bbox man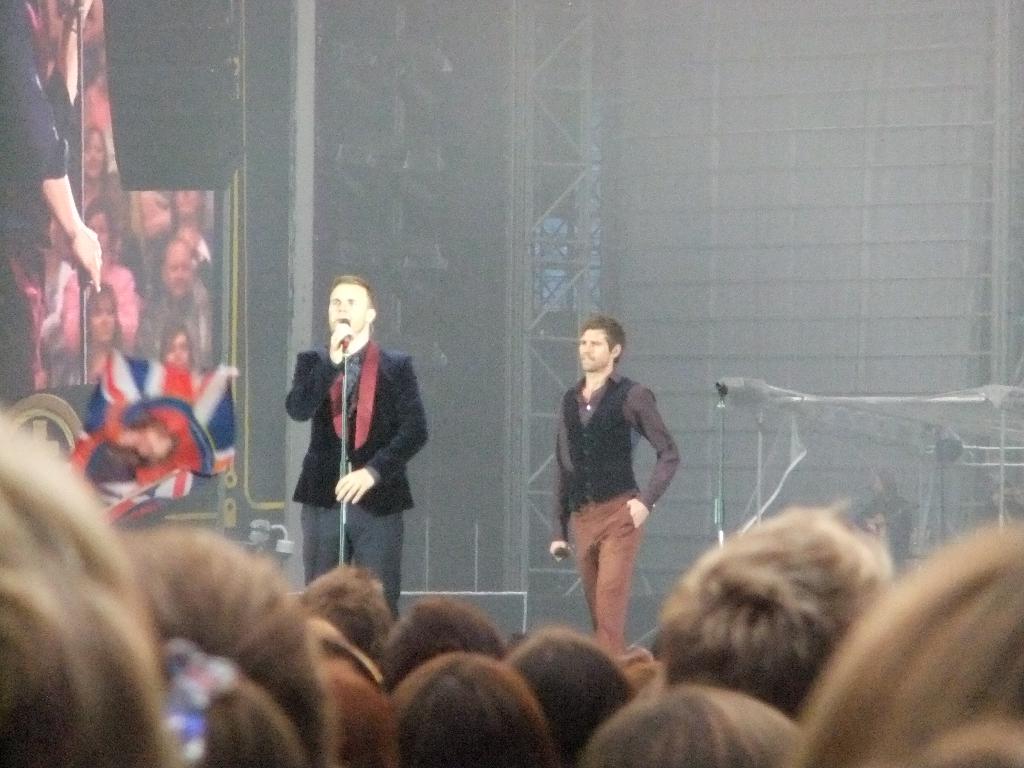
x1=274, y1=268, x2=426, y2=577
